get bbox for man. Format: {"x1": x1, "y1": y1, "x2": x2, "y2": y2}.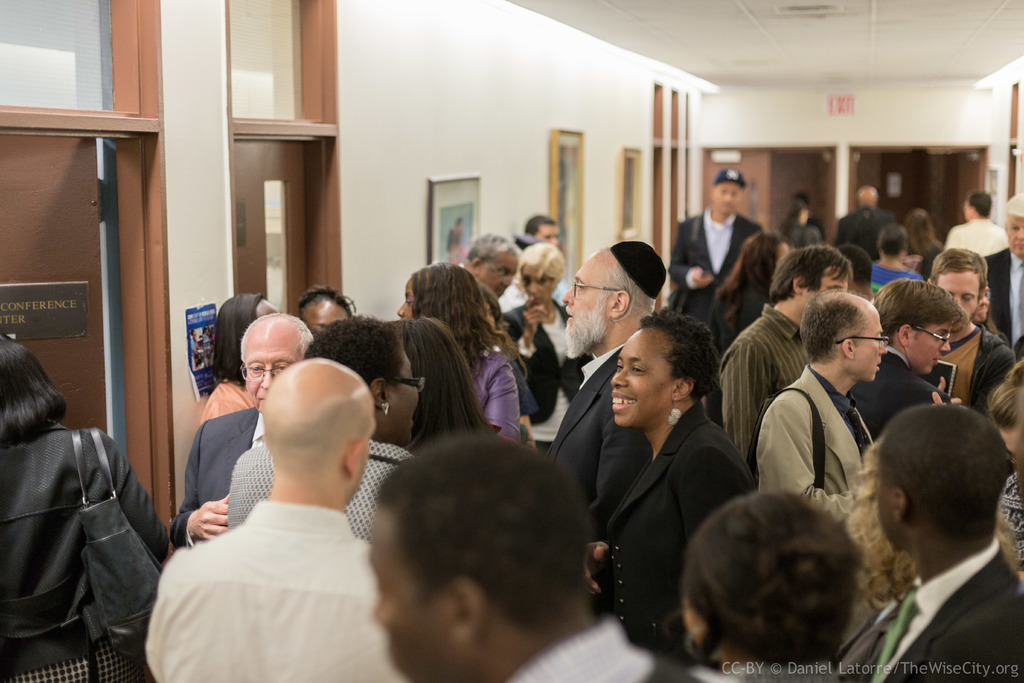
{"x1": 714, "y1": 245, "x2": 858, "y2": 463}.
